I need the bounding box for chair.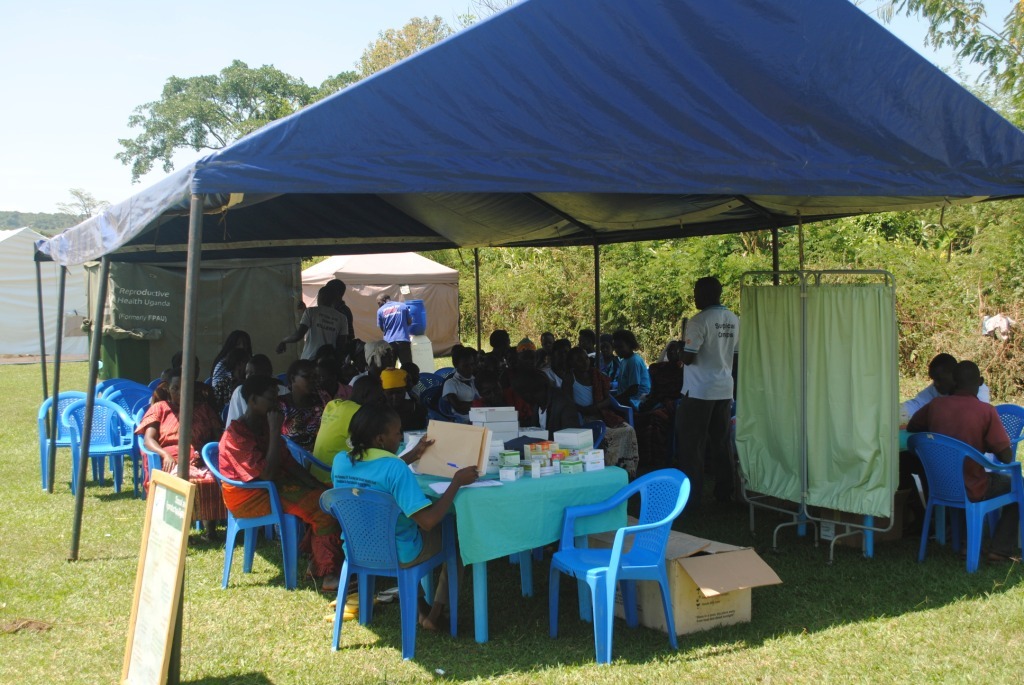
Here it is: region(277, 374, 287, 385).
